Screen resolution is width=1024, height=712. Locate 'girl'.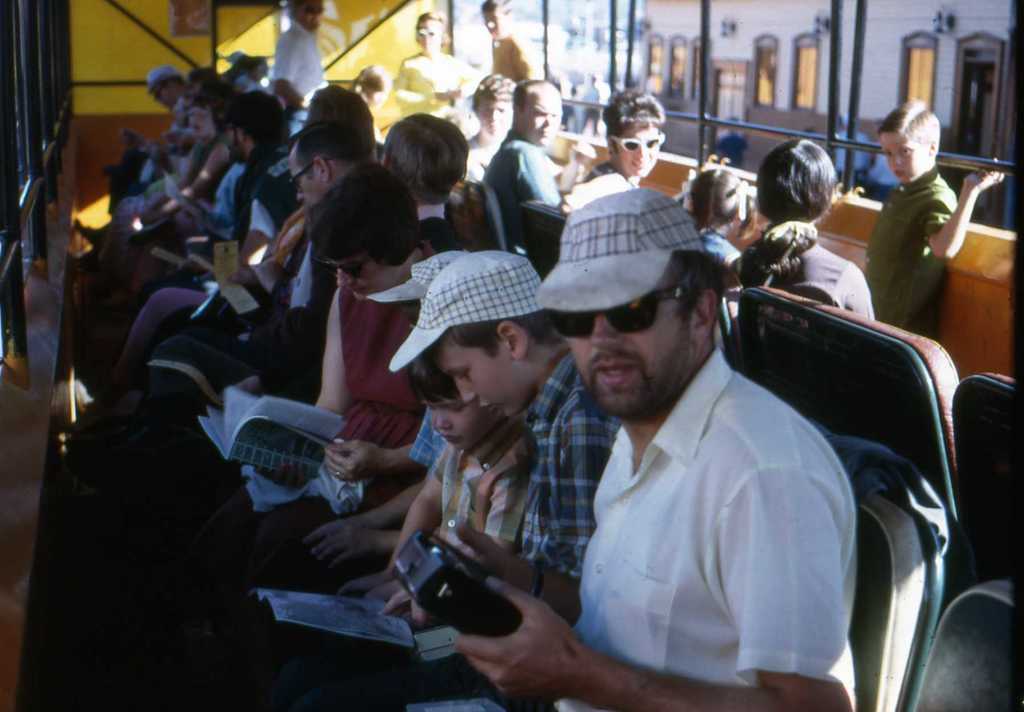
select_region(739, 134, 876, 315).
